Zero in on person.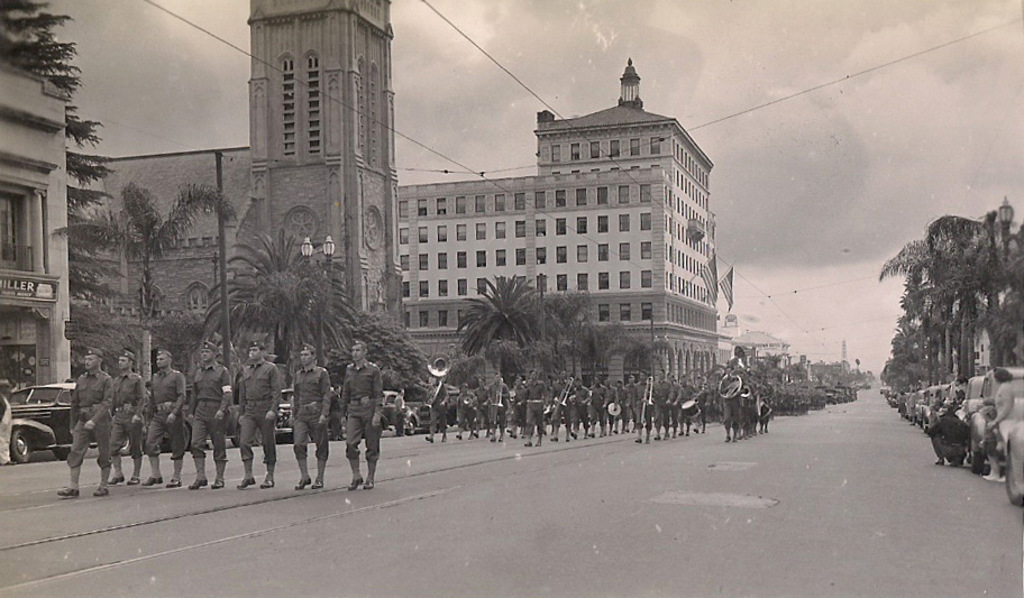
Zeroed in: left=58, top=348, right=115, bottom=495.
